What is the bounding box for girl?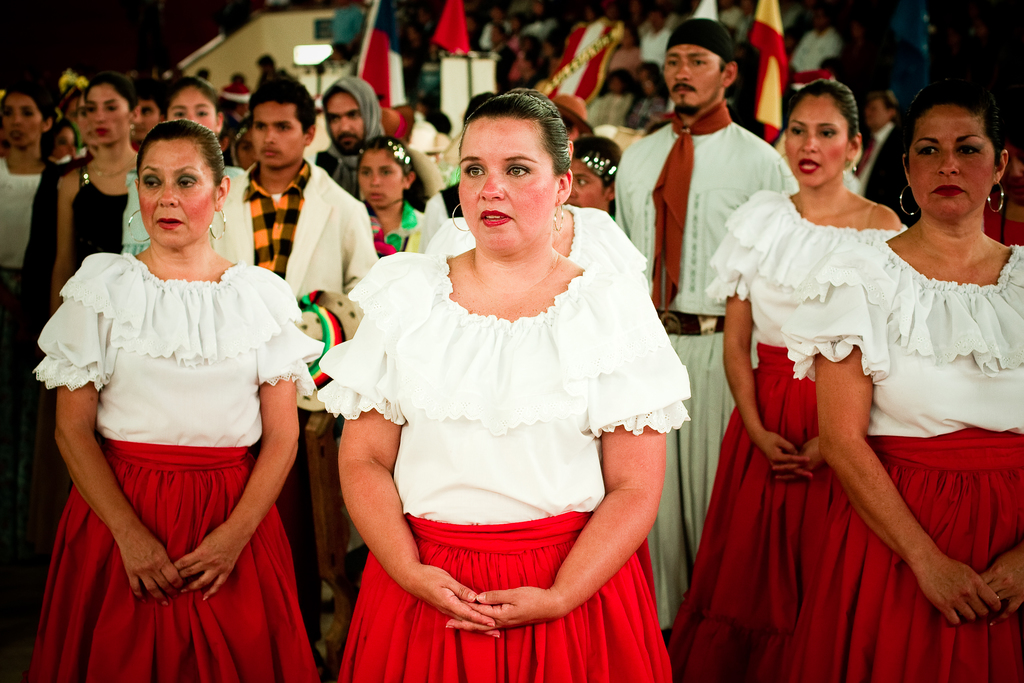
region(120, 74, 256, 264).
